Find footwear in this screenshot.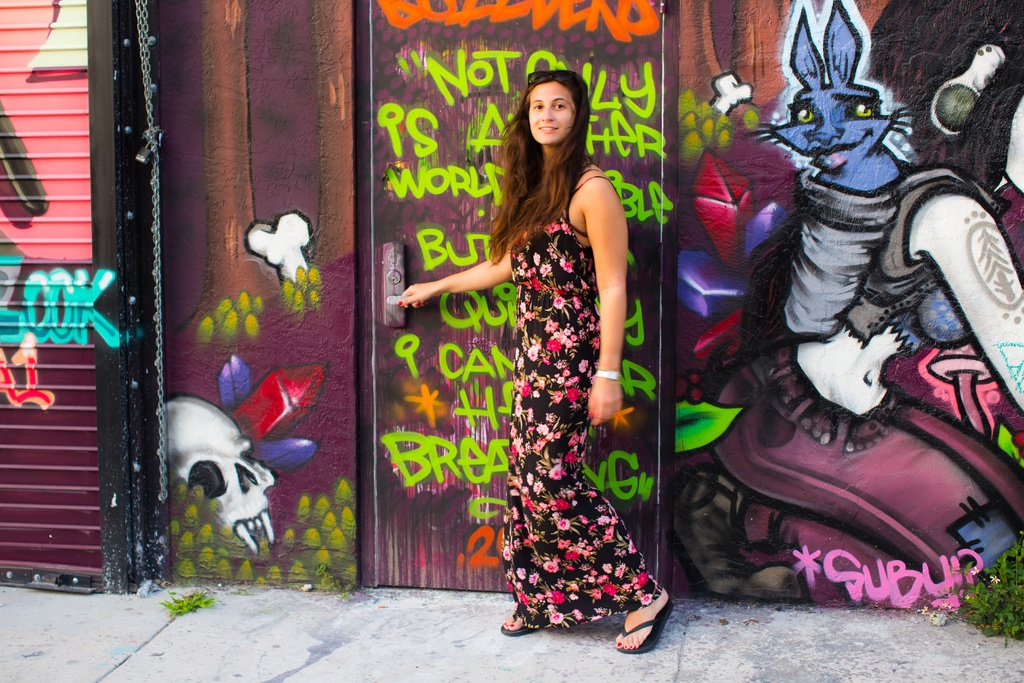
The bounding box for footwear is [606,591,687,660].
